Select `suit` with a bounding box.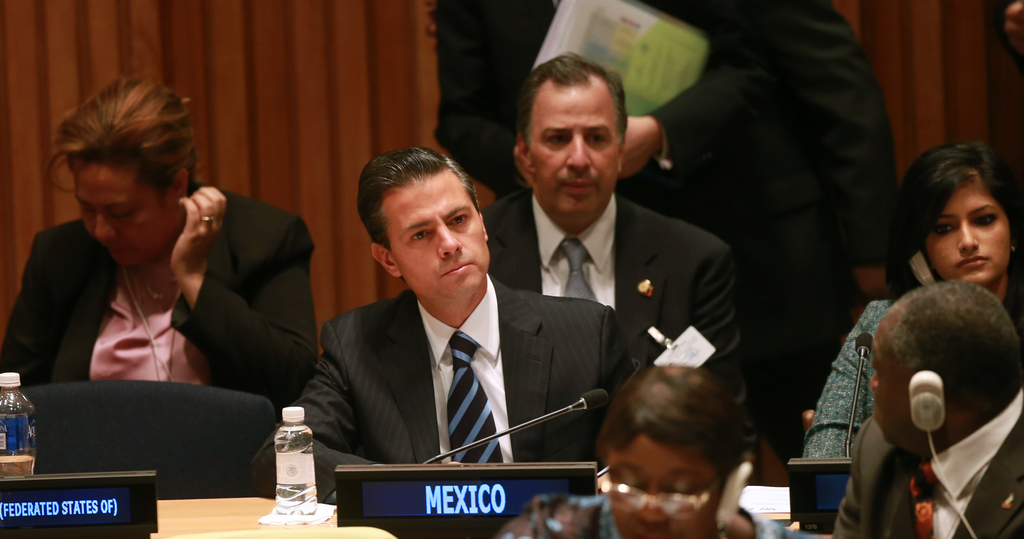
(1,183,316,410).
